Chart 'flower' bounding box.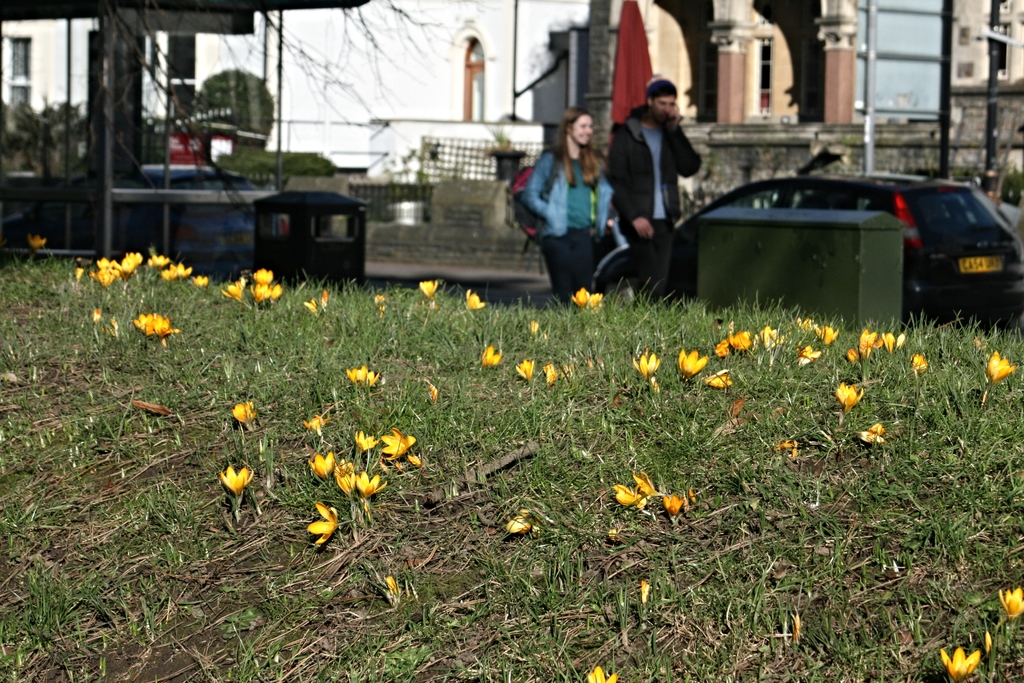
Charted: (515, 360, 533, 381).
